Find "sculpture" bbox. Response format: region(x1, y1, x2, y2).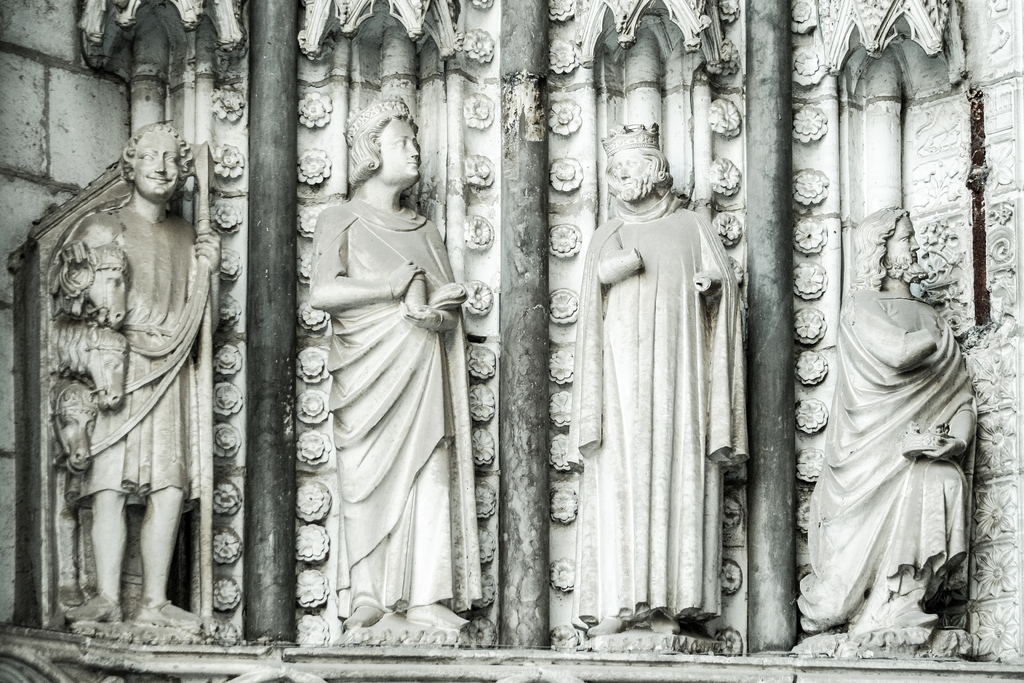
region(470, 428, 499, 477).
